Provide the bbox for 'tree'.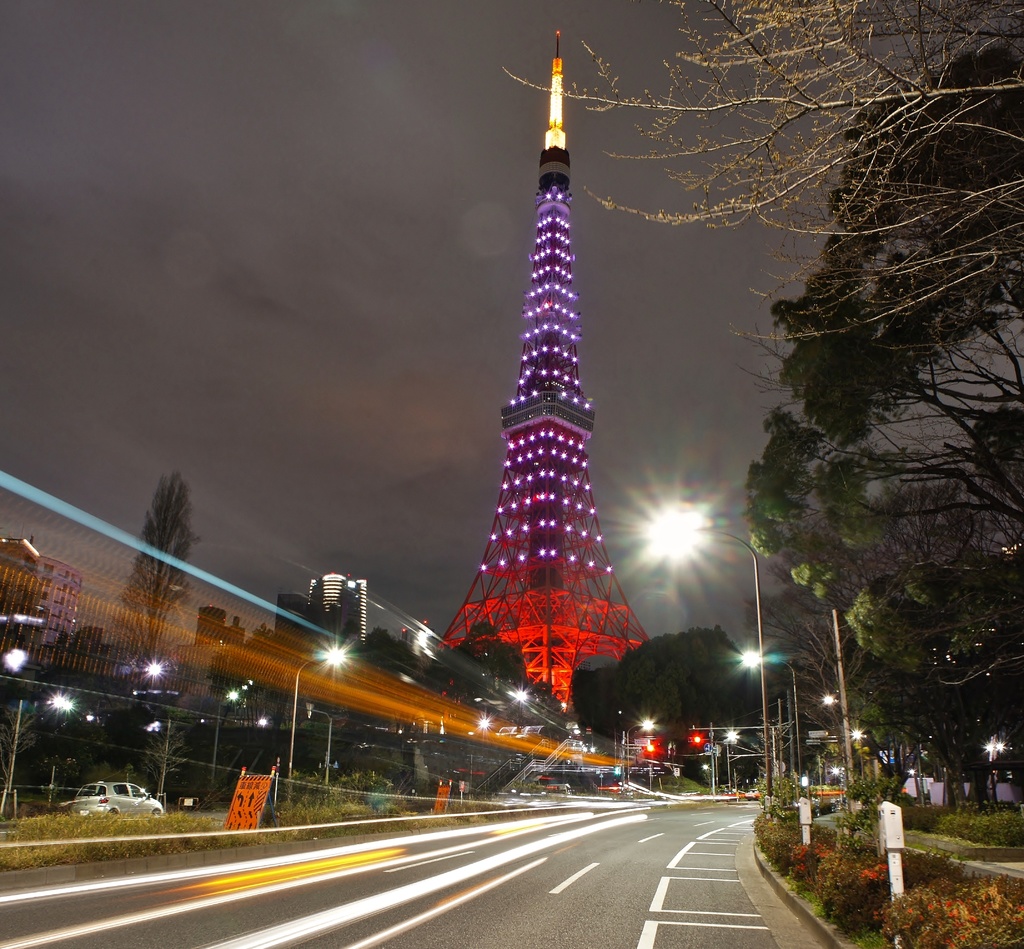
box=[499, 0, 1023, 342].
